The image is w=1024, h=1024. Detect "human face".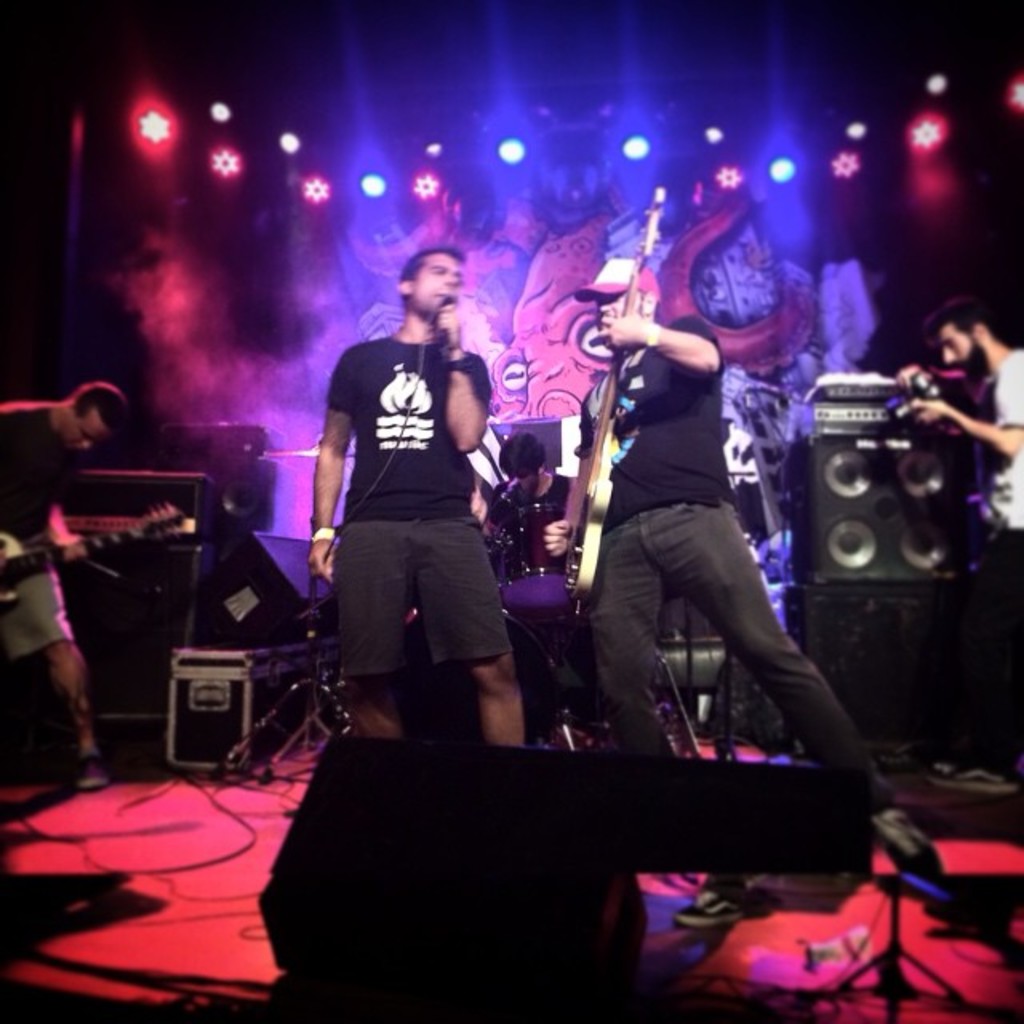
Detection: 66/400/122/450.
